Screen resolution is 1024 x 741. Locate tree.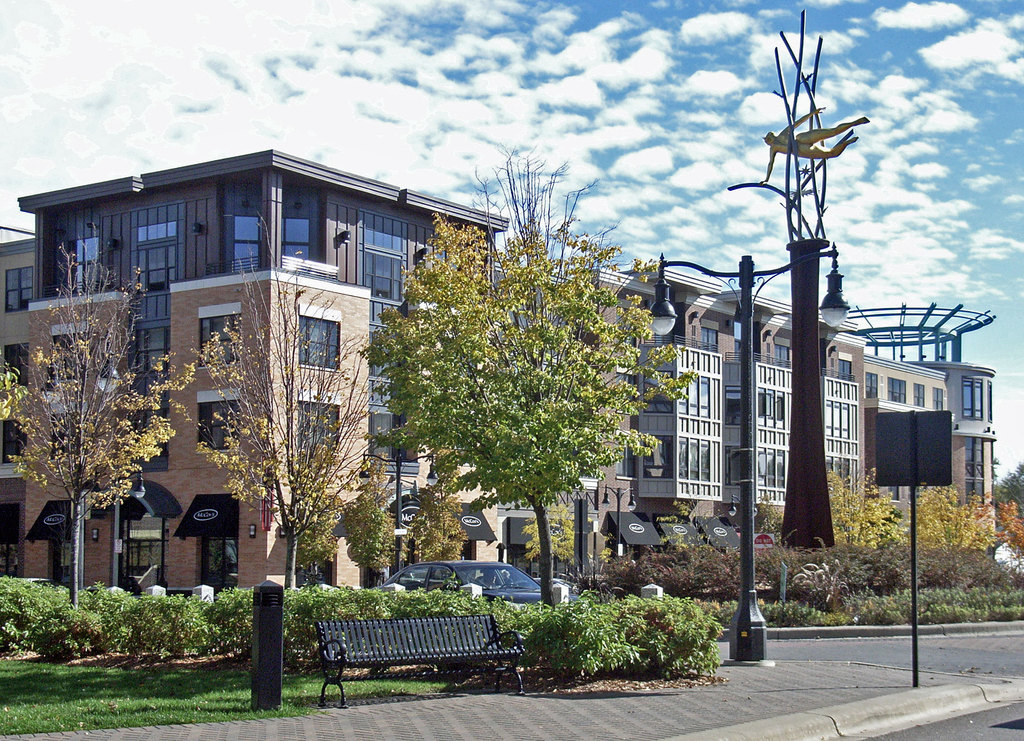
box=[995, 491, 1023, 564].
